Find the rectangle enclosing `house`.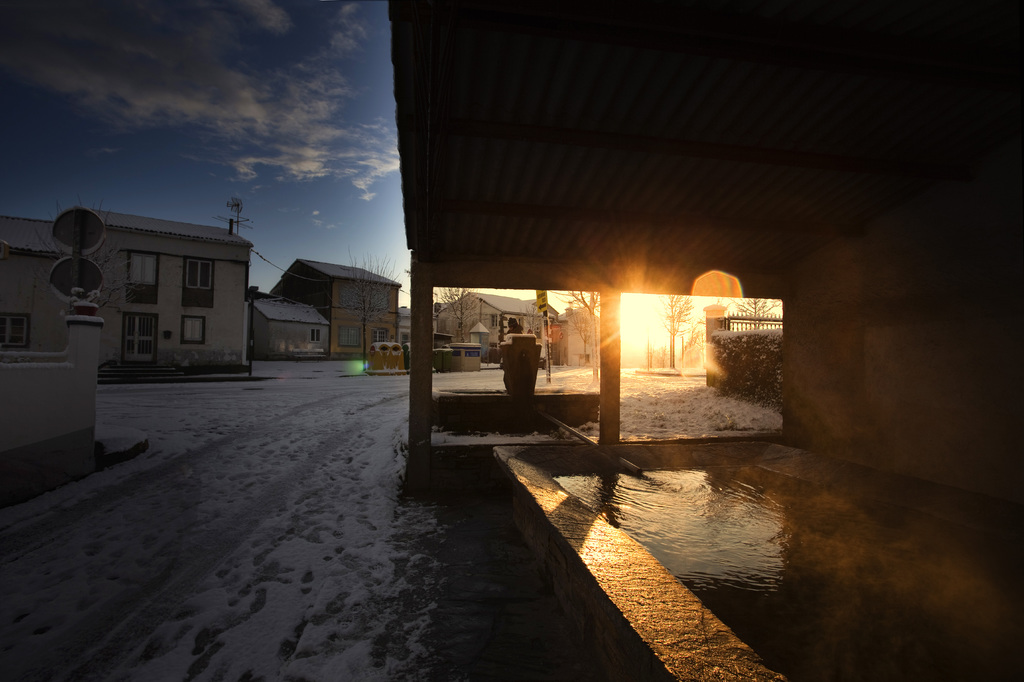
crop(426, 288, 572, 363).
